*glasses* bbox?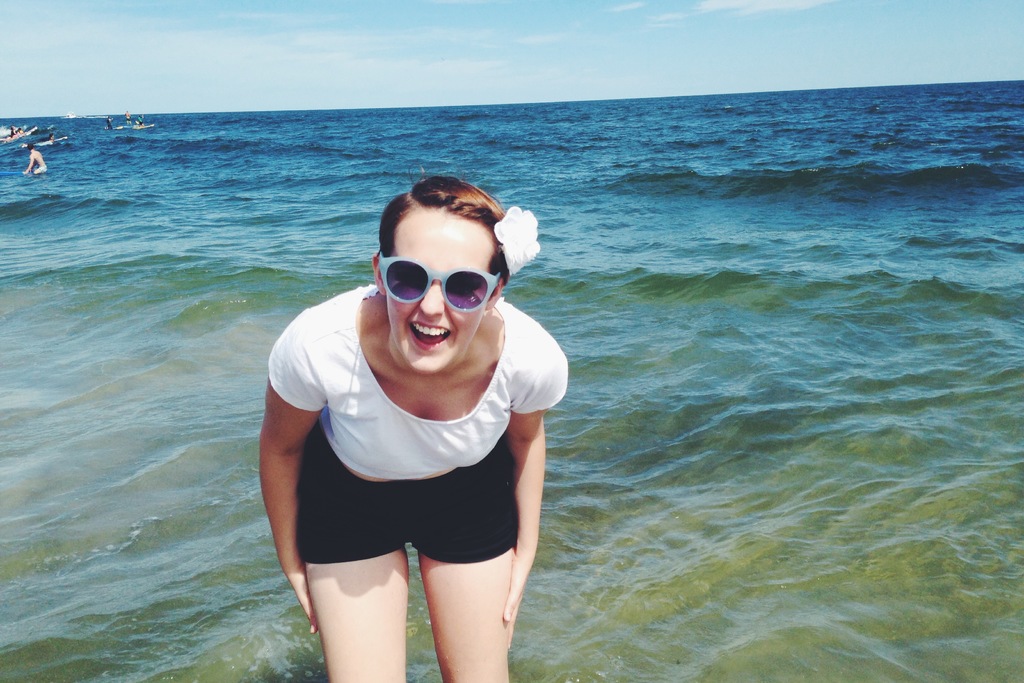
box=[375, 252, 503, 312]
